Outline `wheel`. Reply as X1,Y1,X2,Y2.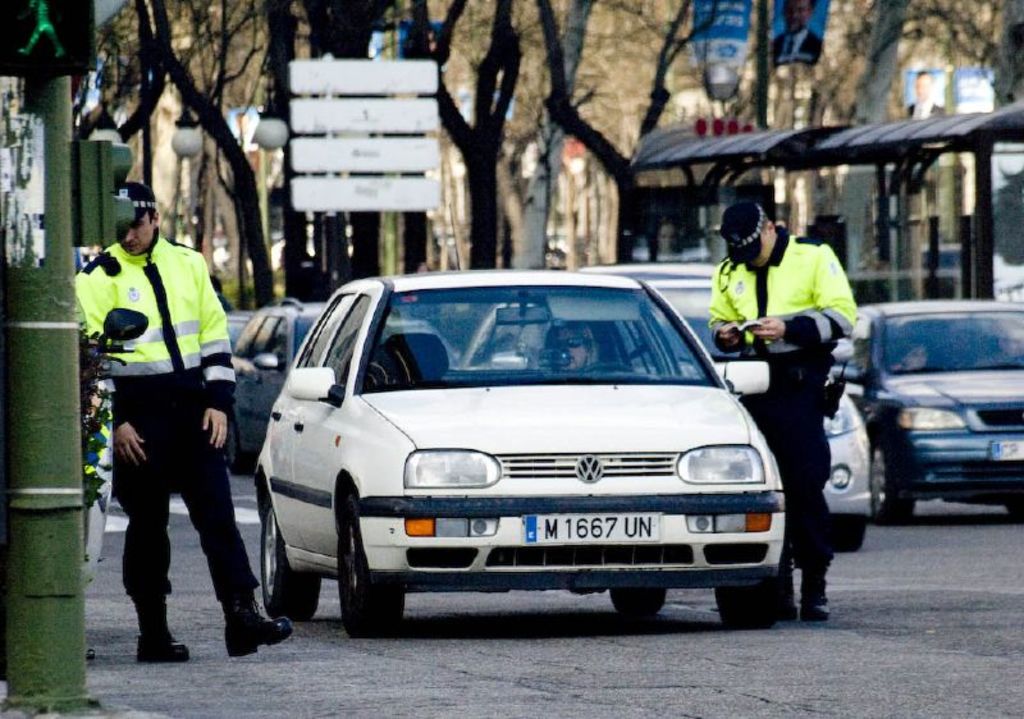
868,407,918,527.
